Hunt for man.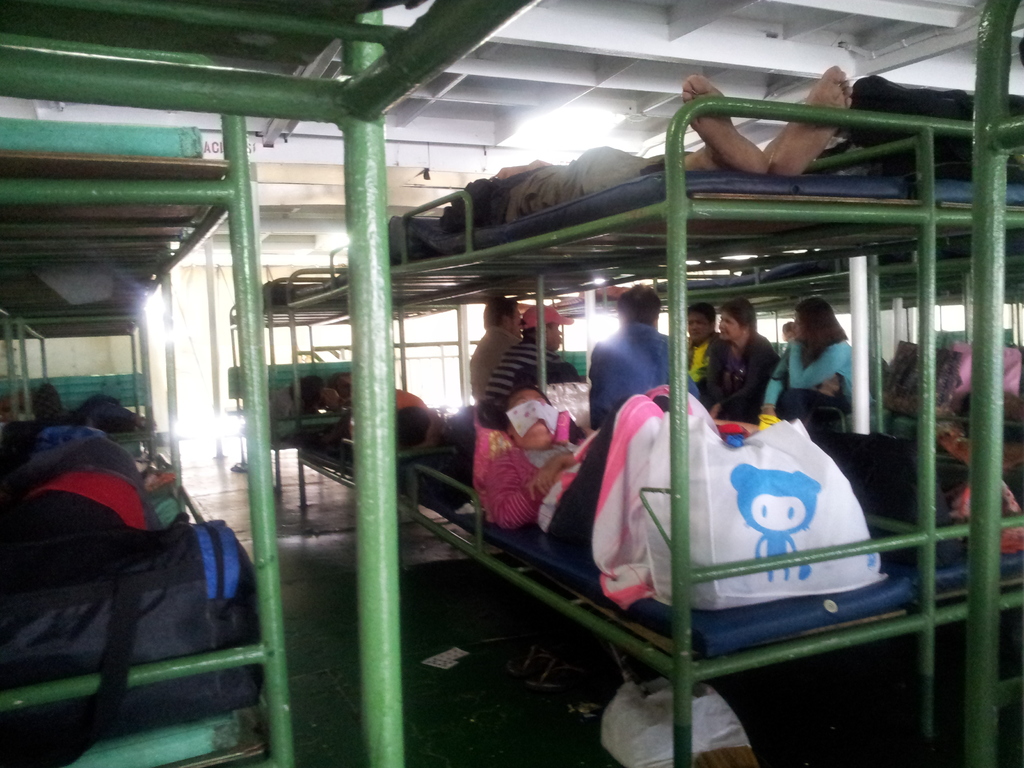
Hunted down at 584, 283, 705, 426.
